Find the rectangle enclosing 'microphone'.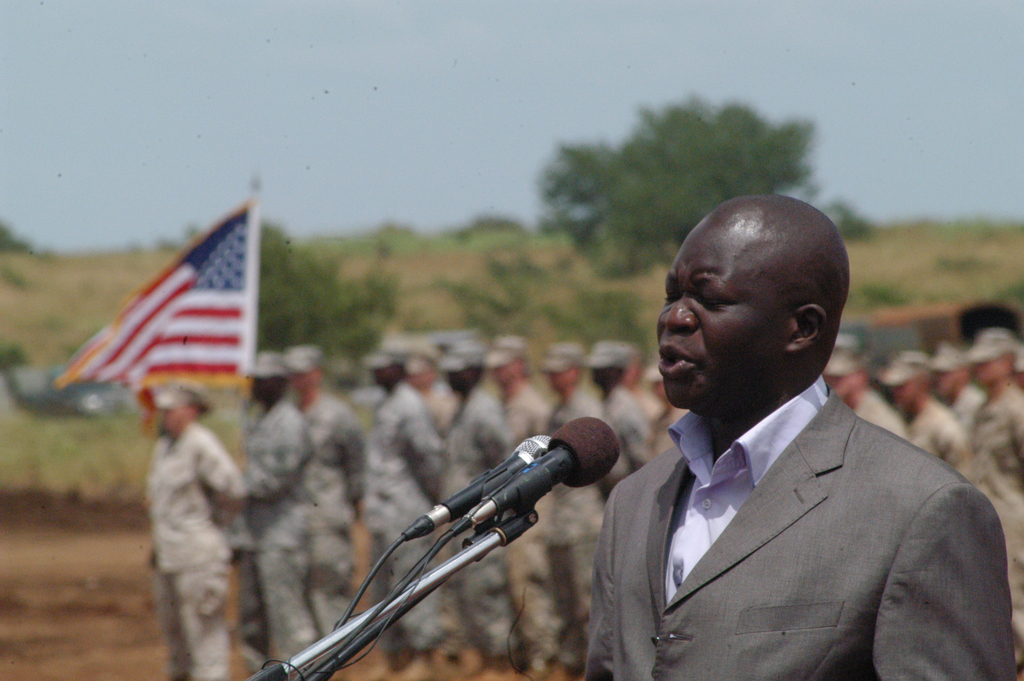
box=[404, 436, 551, 539].
